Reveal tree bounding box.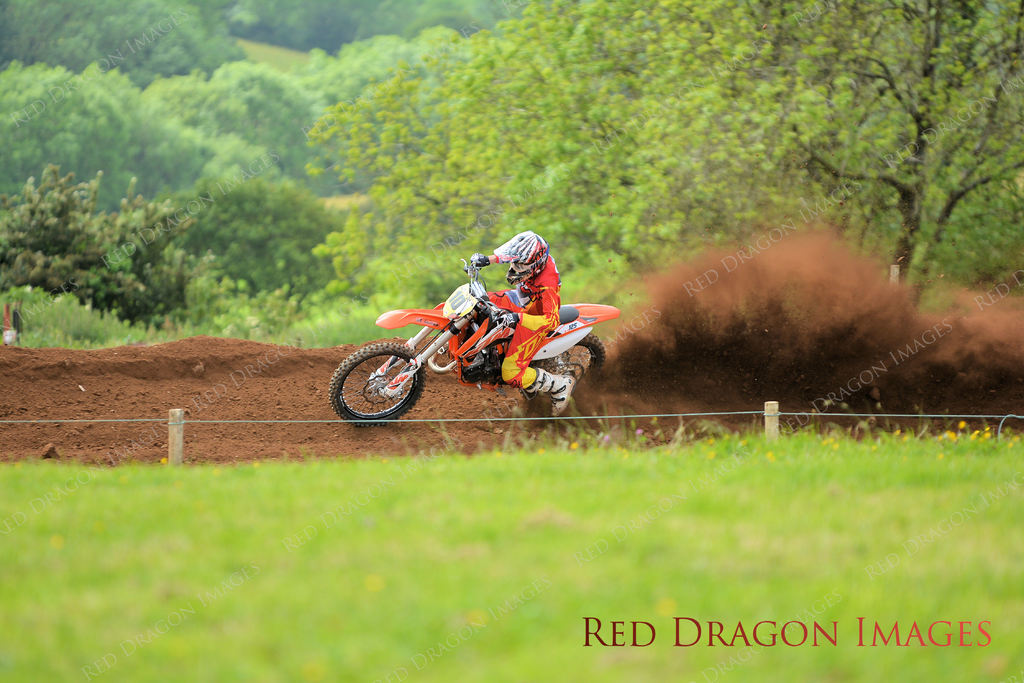
Revealed: [left=222, top=0, right=453, bottom=45].
